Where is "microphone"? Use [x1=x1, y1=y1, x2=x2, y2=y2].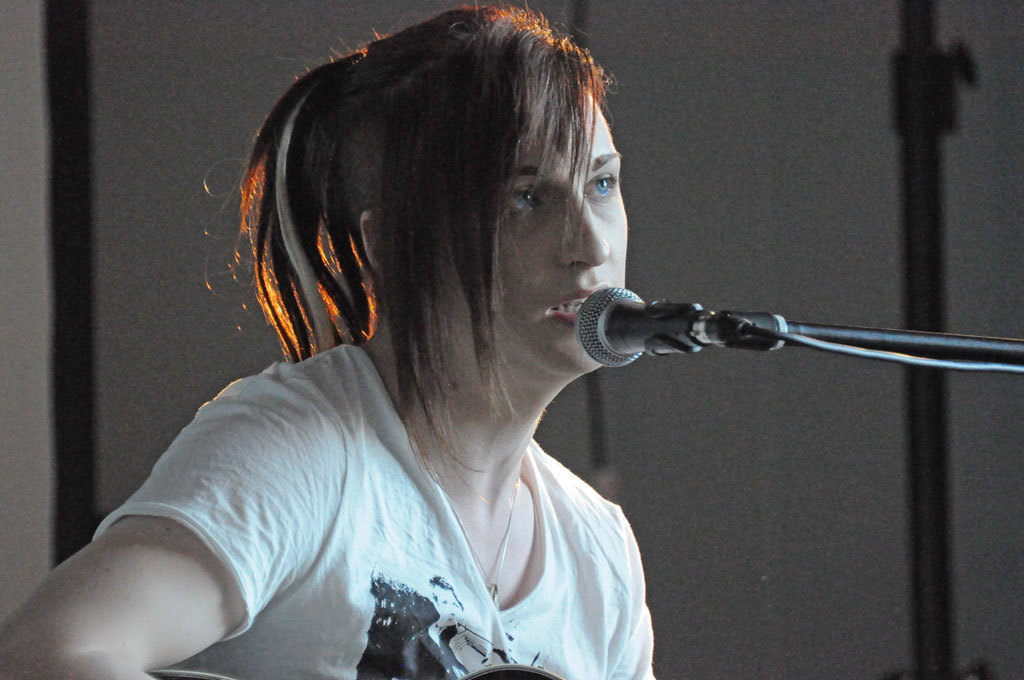
[x1=574, y1=282, x2=702, y2=369].
